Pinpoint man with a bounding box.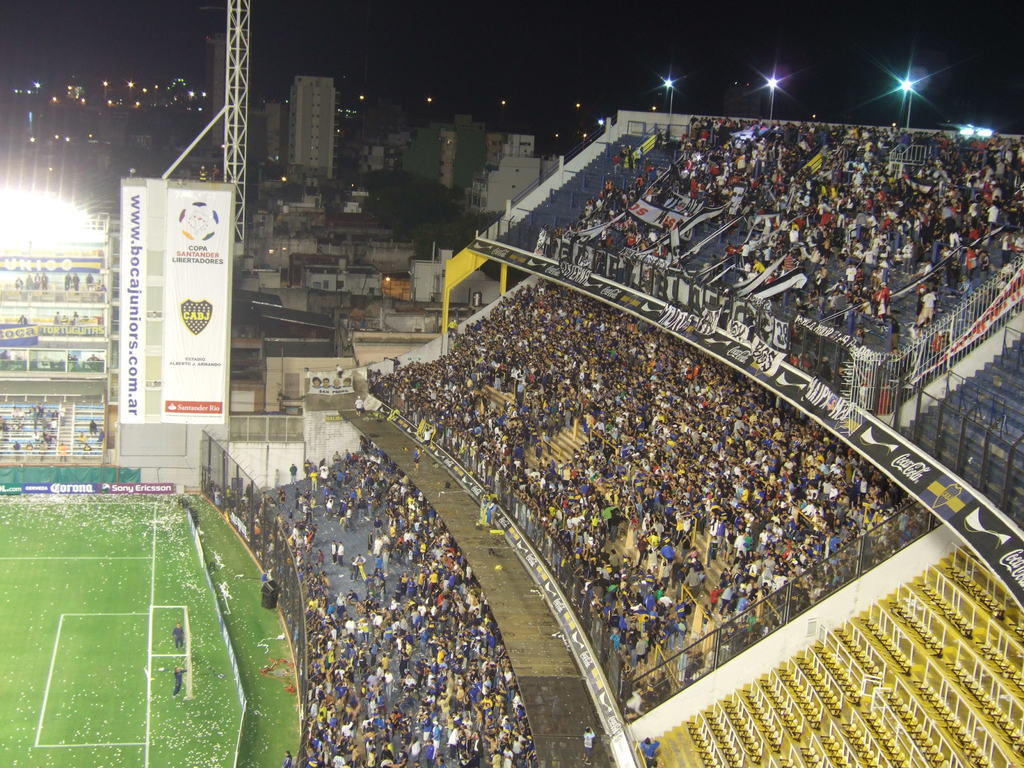
rect(81, 442, 92, 456).
